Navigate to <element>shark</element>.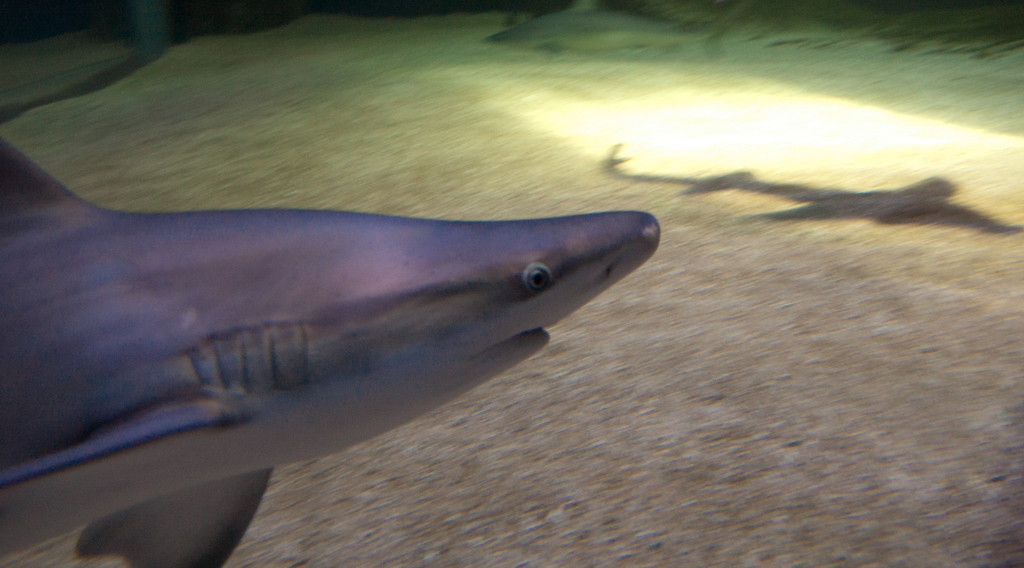
Navigation target: pyautogui.locateOnScreen(3, 120, 680, 564).
